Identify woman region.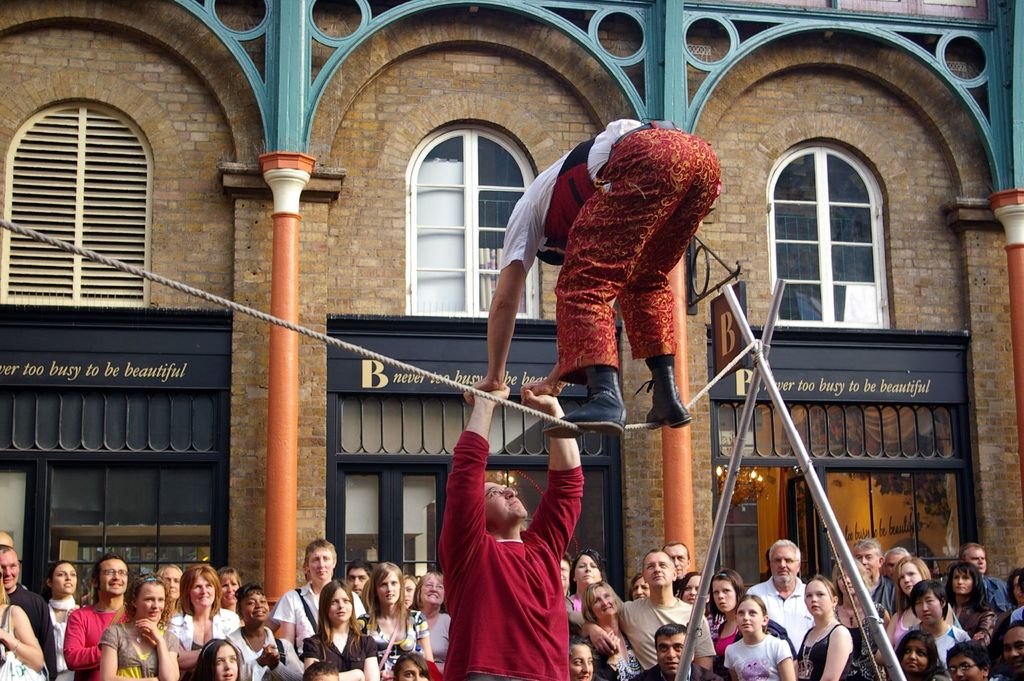
Region: {"left": 0, "top": 566, "right": 45, "bottom": 680}.
